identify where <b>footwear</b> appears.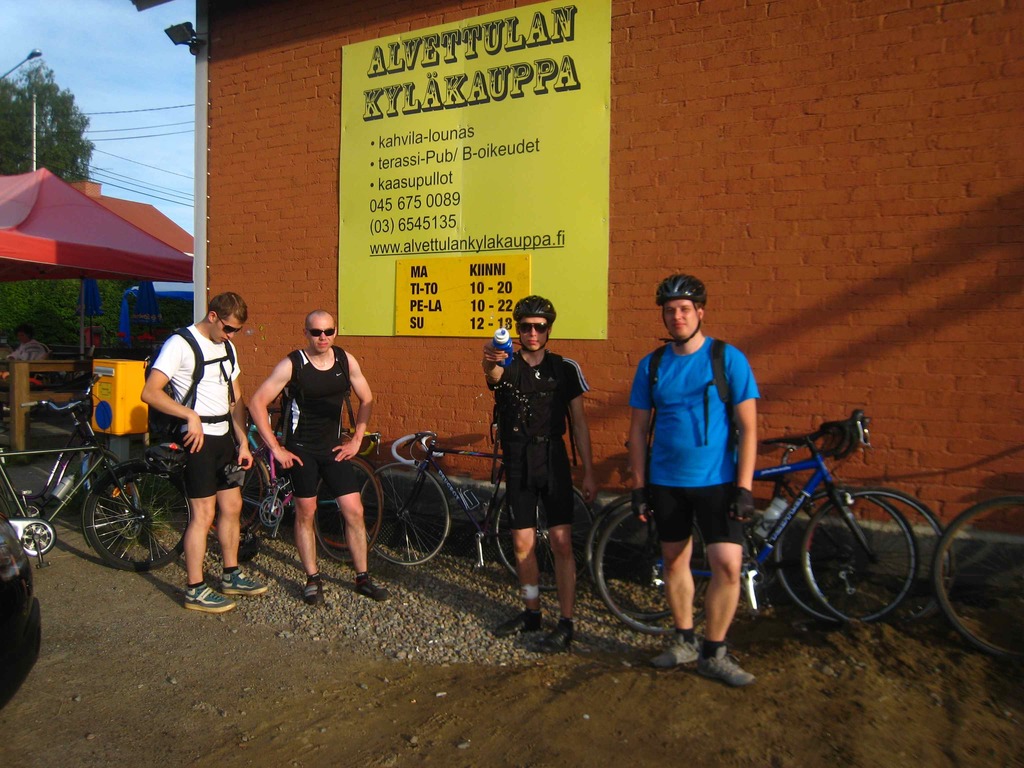
Appears at bbox=(225, 569, 264, 595).
